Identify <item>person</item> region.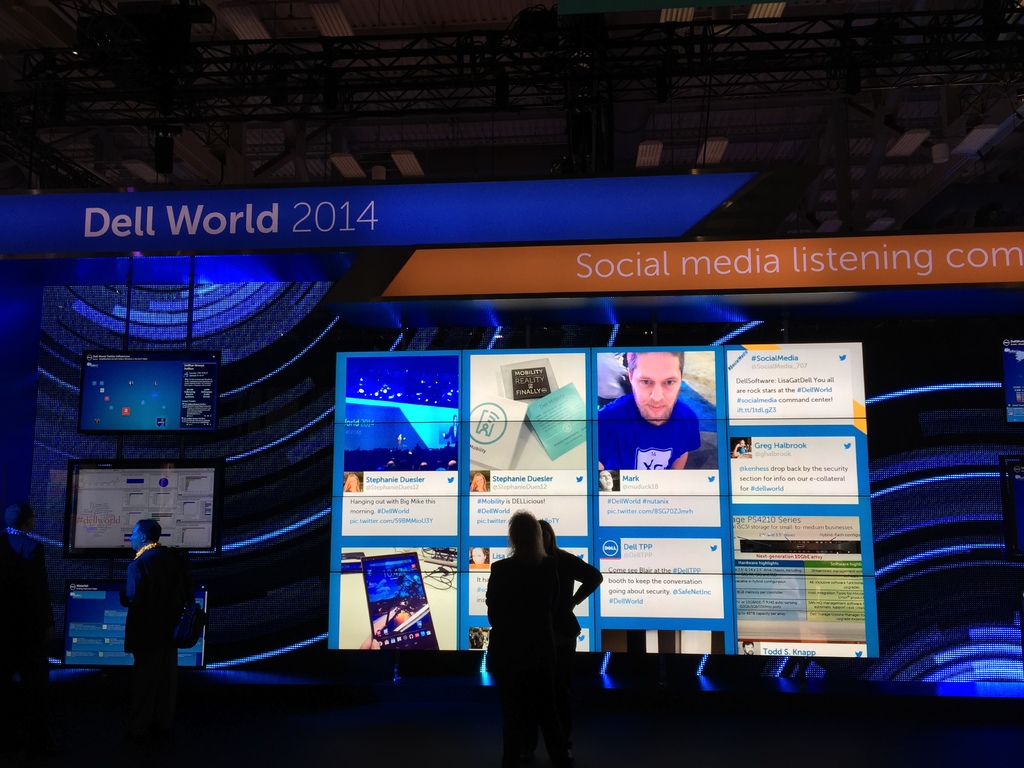
Region: 467, 627, 483, 651.
